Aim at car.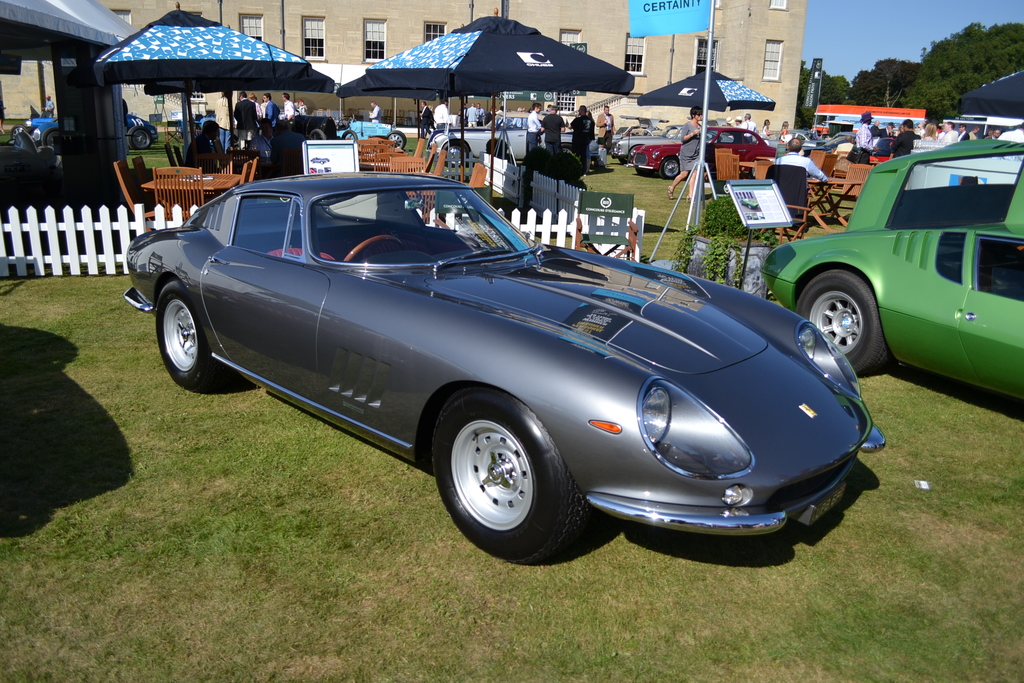
Aimed at 335/117/409/157.
